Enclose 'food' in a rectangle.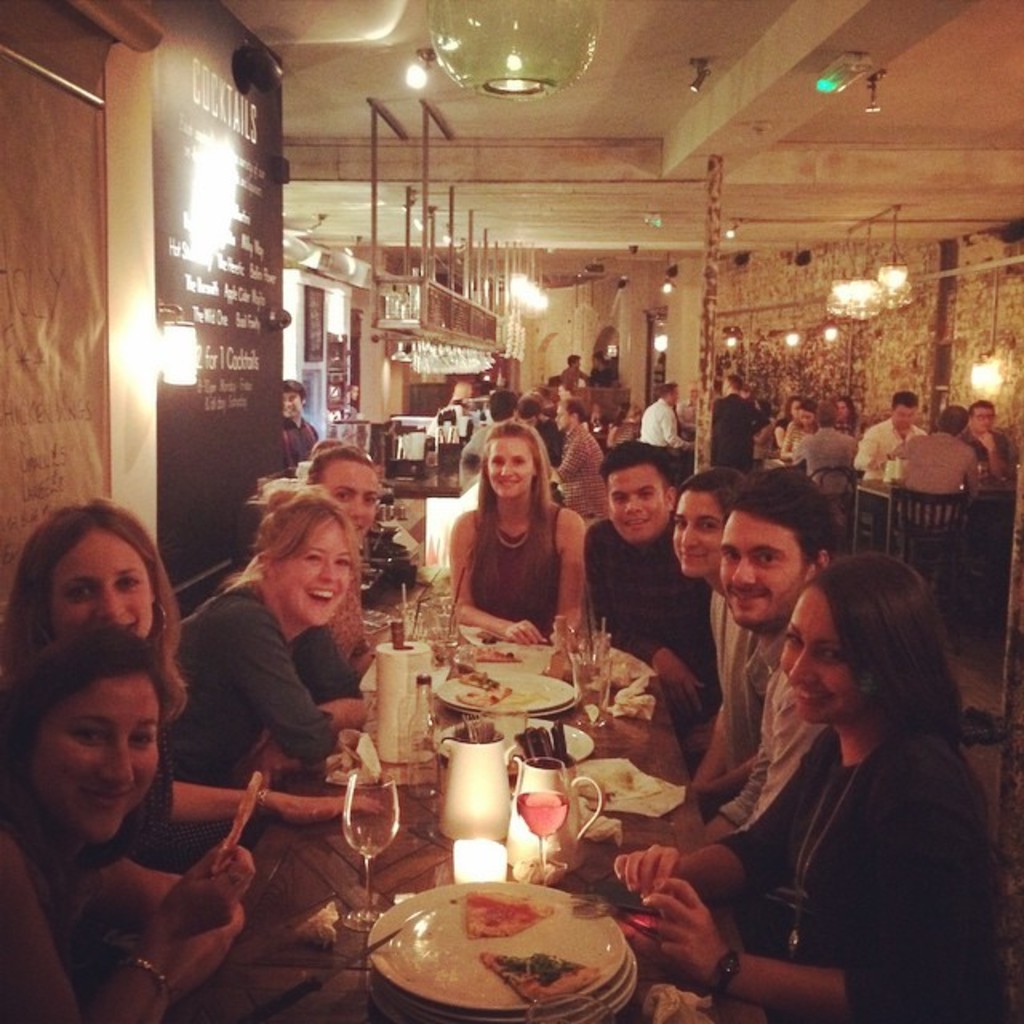
<region>453, 686, 515, 717</region>.
